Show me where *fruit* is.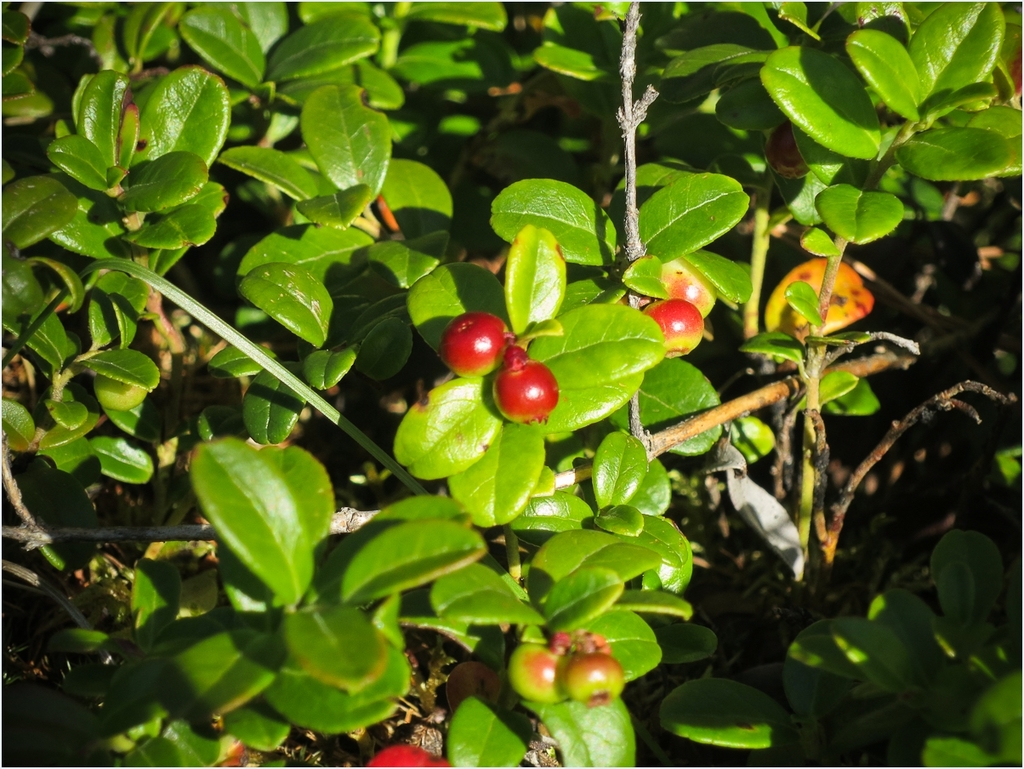
*fruit* is at <bbox>444, 312, 514, 382</bbox>.
